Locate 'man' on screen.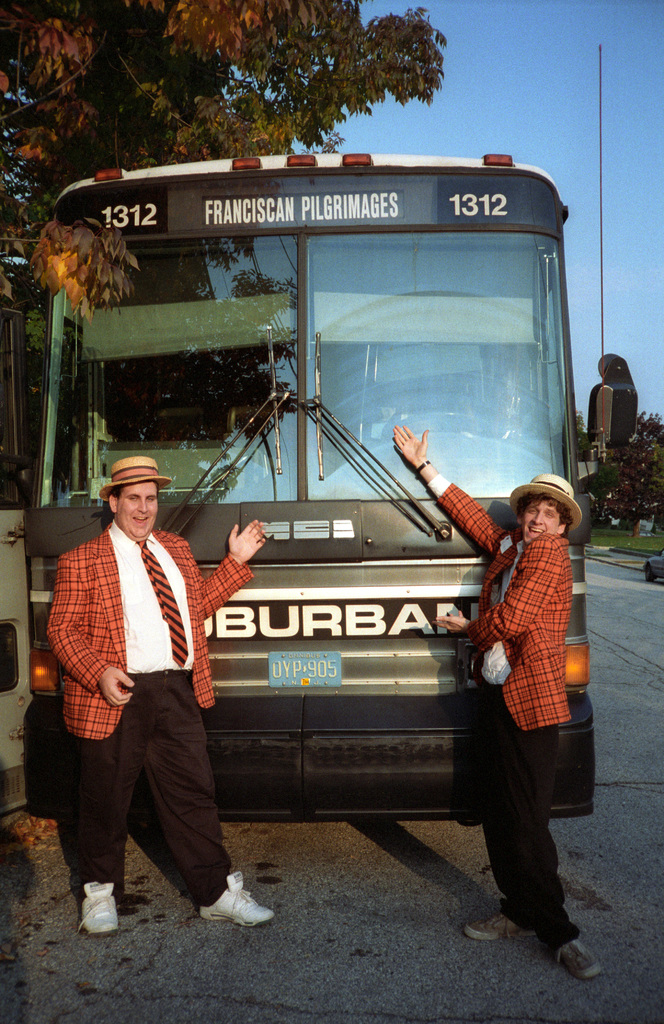
On screen at <bbox>384, 422, 587, 984</bbox>.
